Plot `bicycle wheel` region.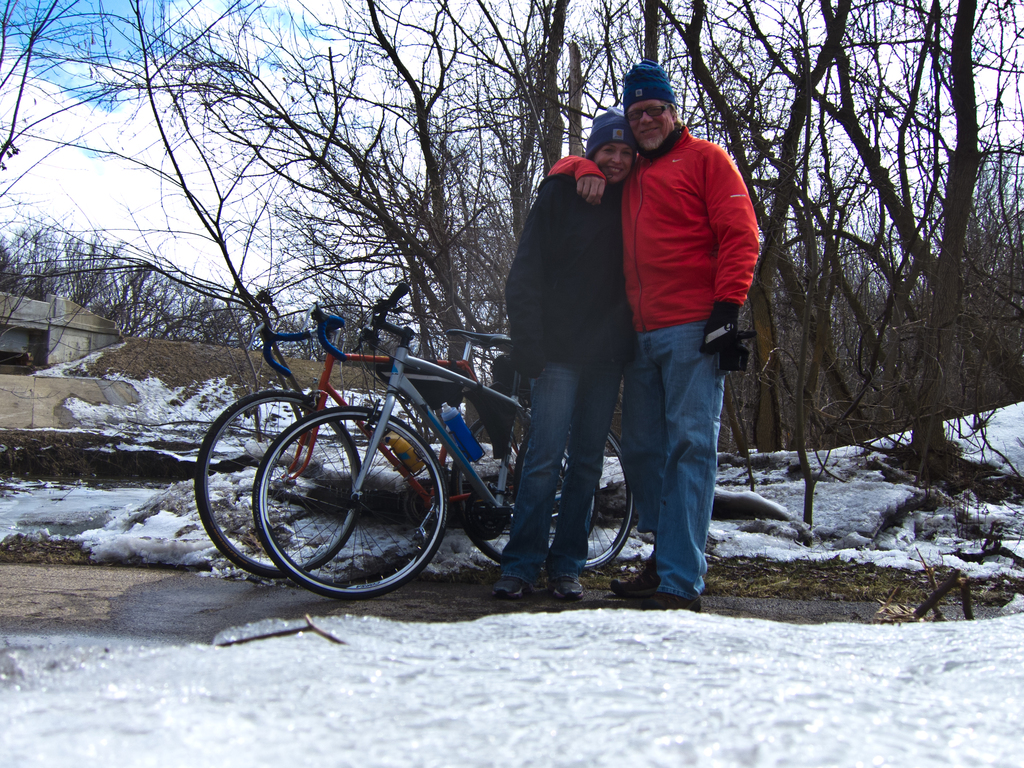
Plotted at left=196, top=388, right=362, bottom=579.
